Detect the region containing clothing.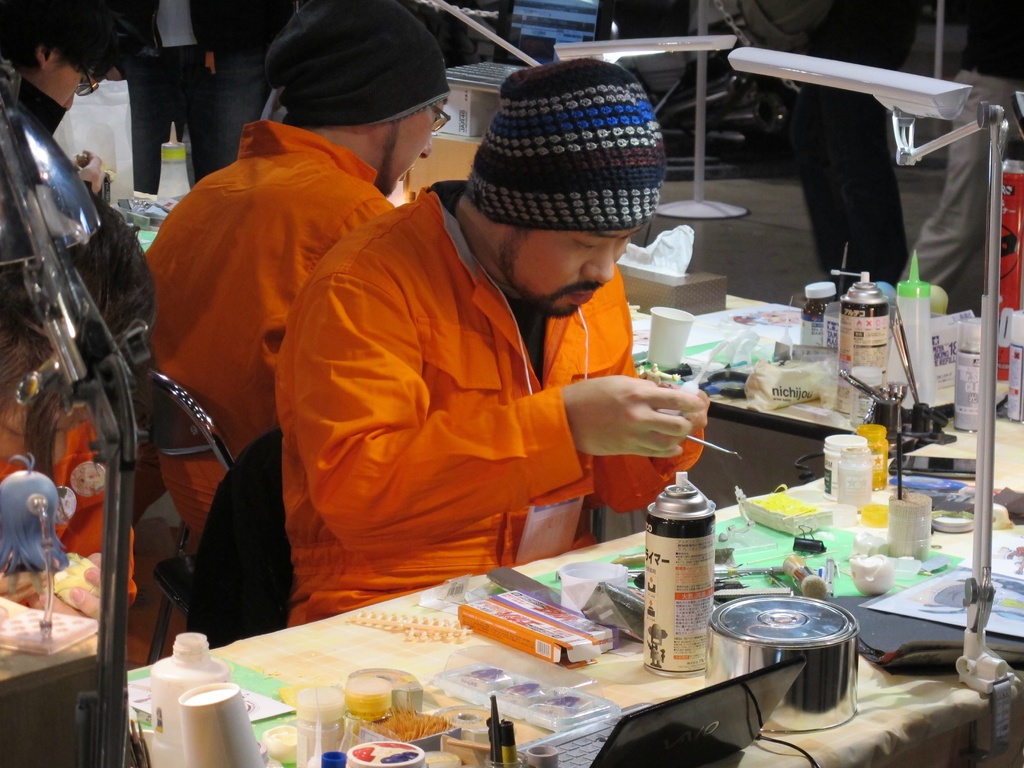
<region>0, 419, 139, 609</region>.
